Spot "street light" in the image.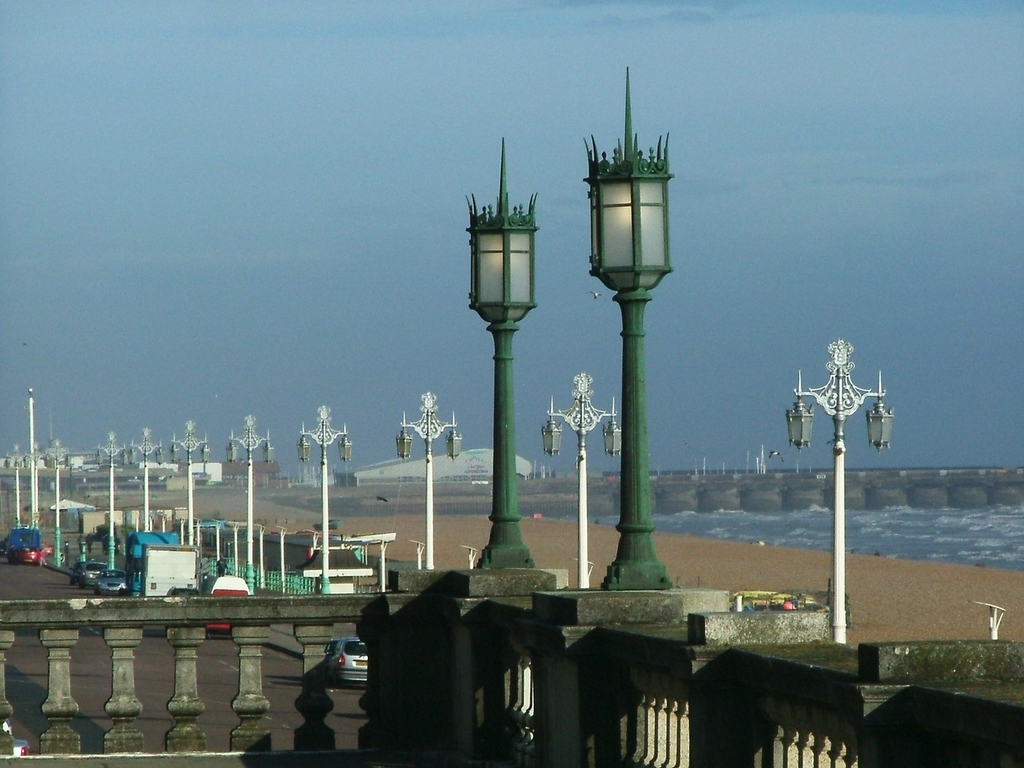
"street light" found at locate(2, 444, 33, 524).
